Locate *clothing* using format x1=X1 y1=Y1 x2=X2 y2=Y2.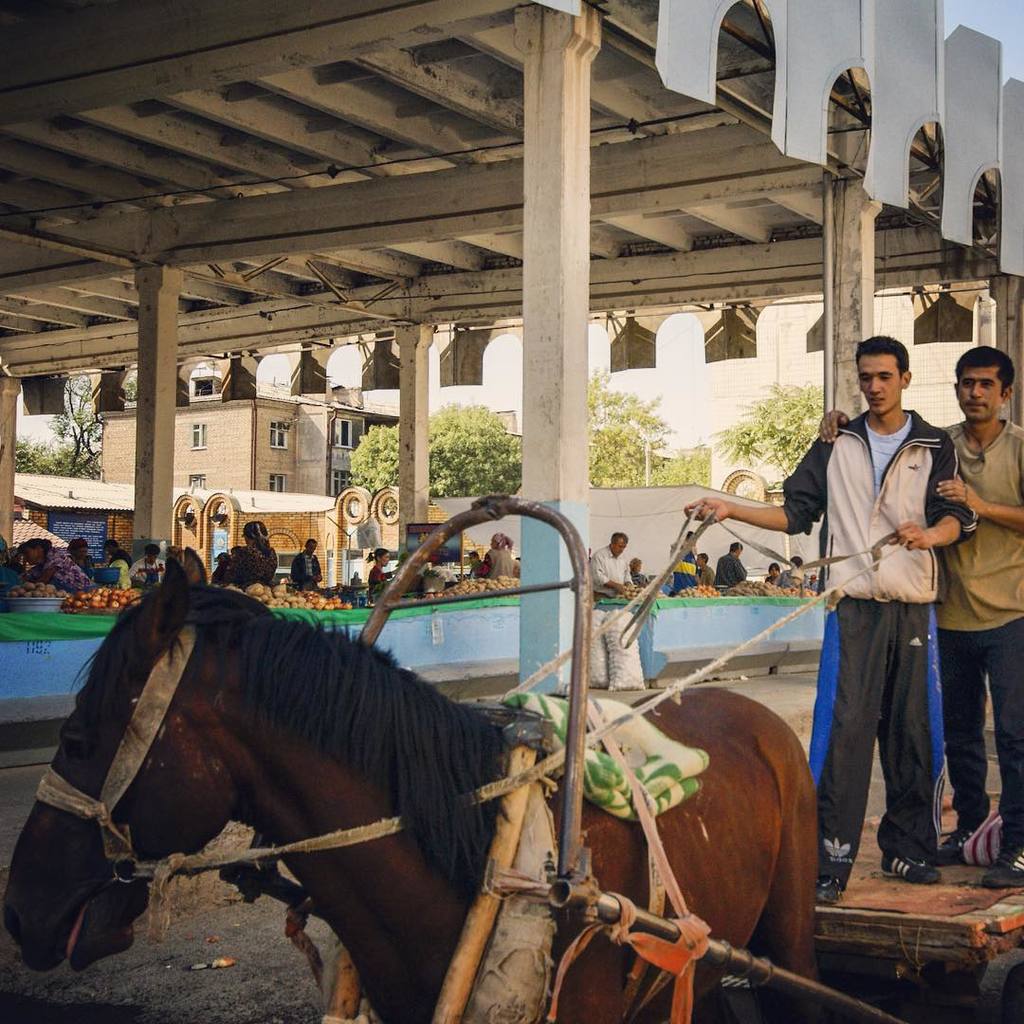
x1=419 y1=564 x2=456 y2=593.
